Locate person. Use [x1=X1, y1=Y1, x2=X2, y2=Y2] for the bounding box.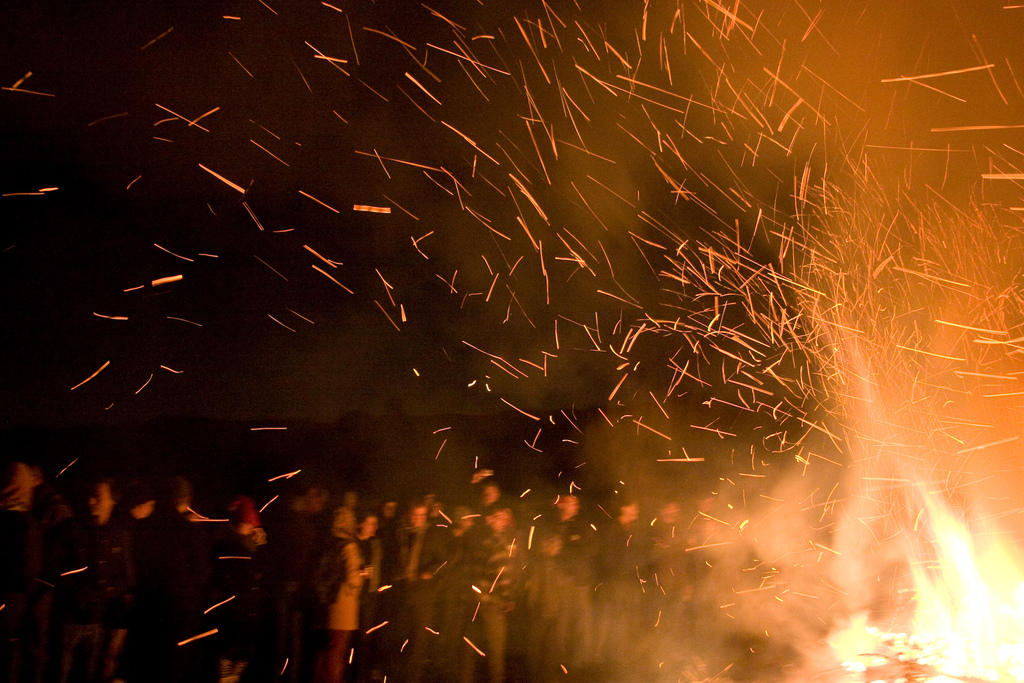
[x1=515, y1=536, x2=573, y2=682].
